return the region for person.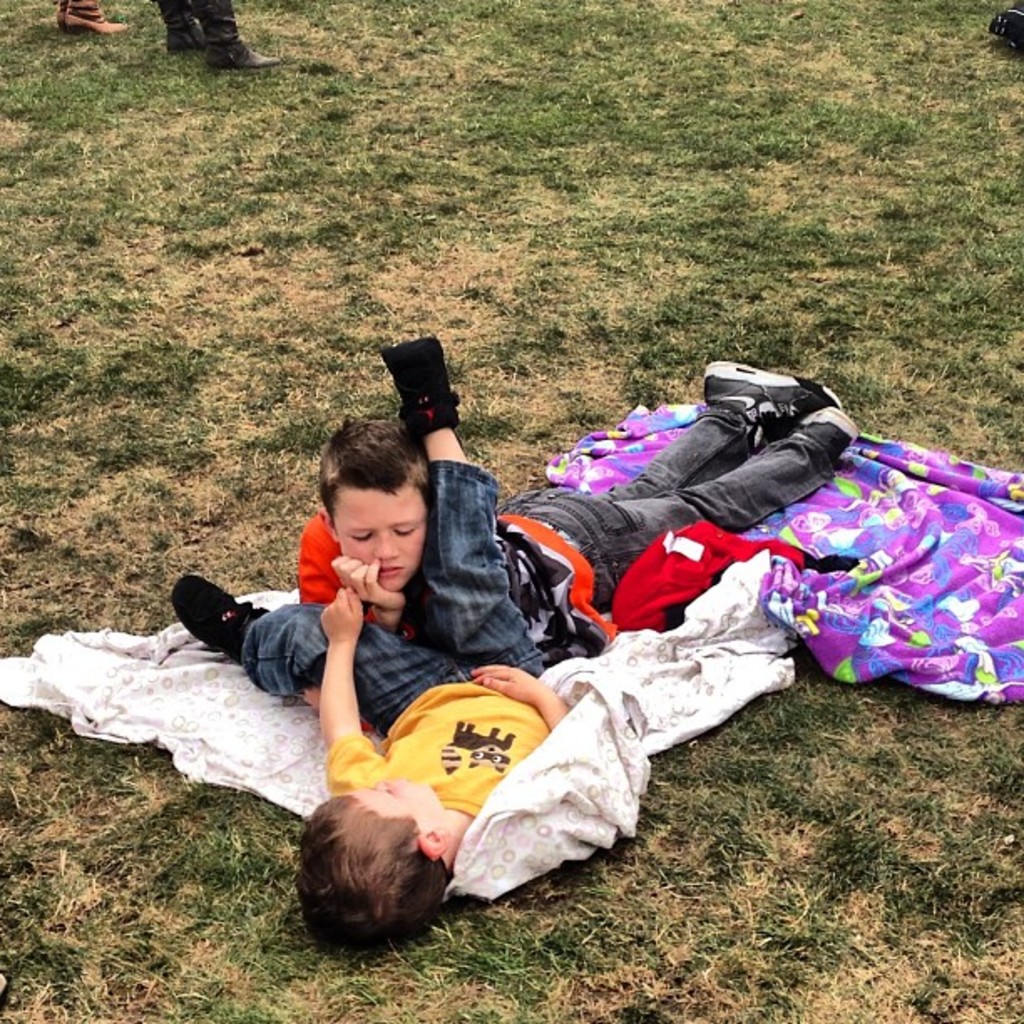
[251,390,601,920].
